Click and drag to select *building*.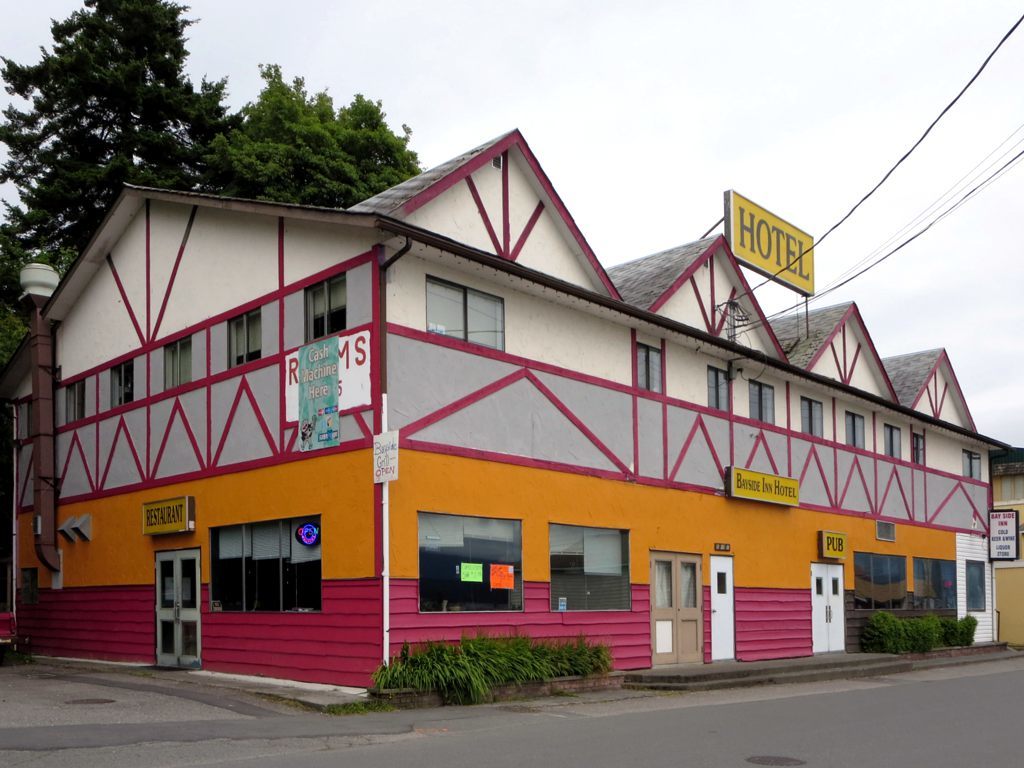
Selection: {"x1": 0, "y1": 124, "x2": 1023, "y2": 673}.
